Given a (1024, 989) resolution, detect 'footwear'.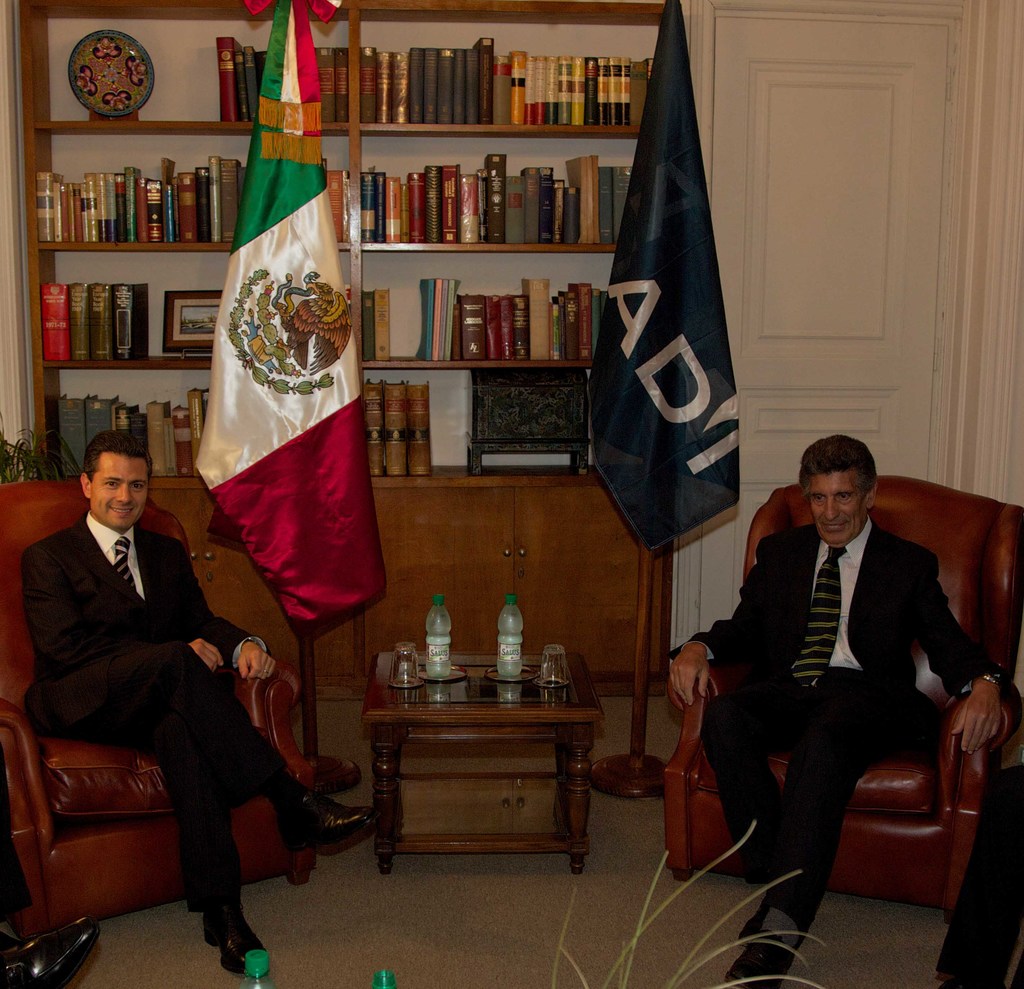
723, 935, 801, 988.
